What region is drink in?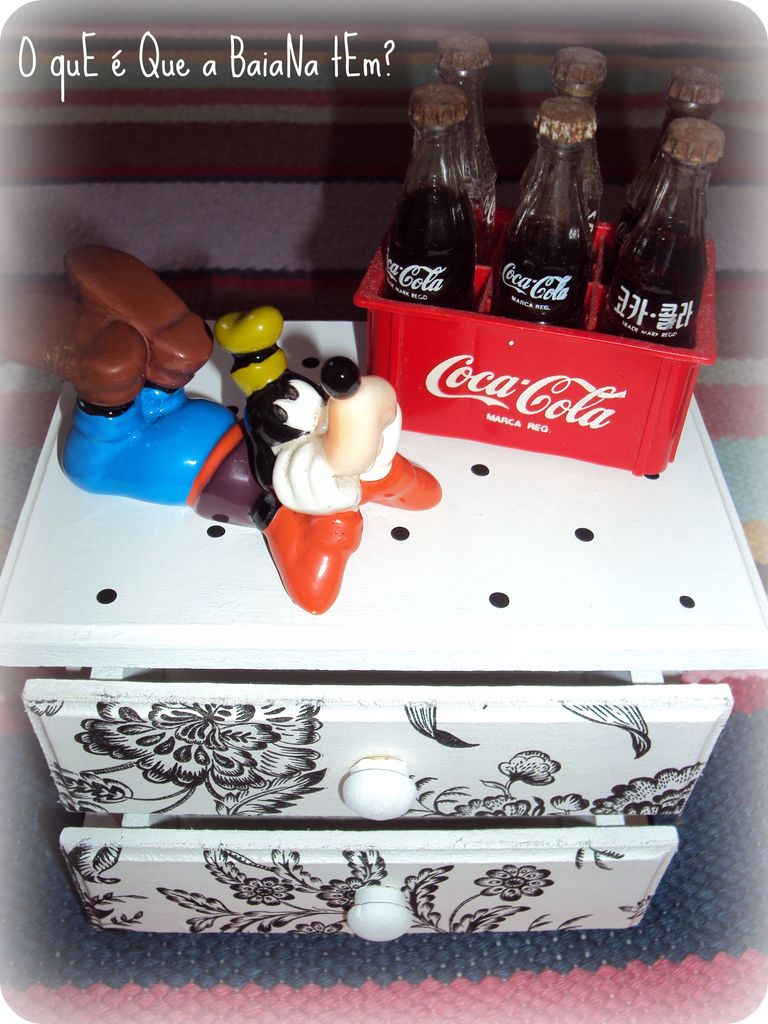
box(492, 97, 594, 325).
